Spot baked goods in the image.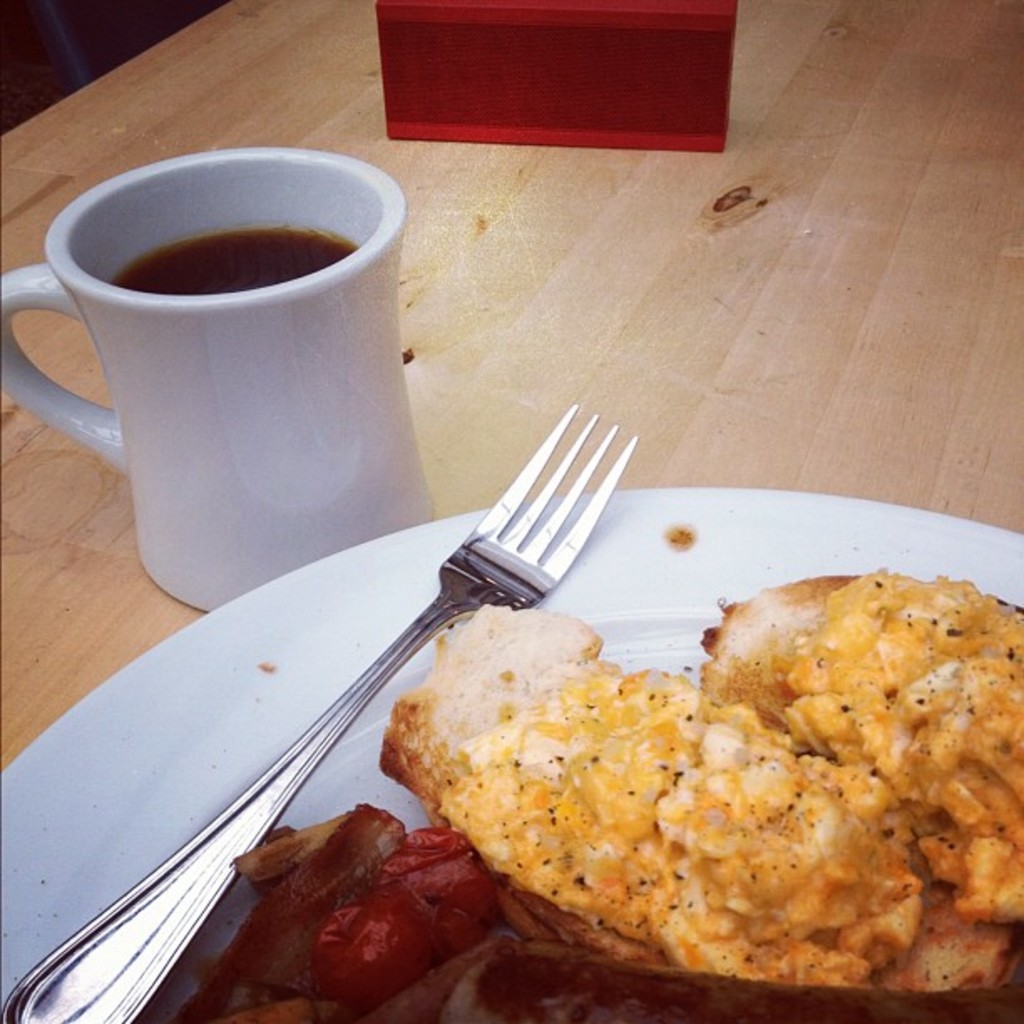
baked goods found at bbox=(376, 569, 1022, 1016).
